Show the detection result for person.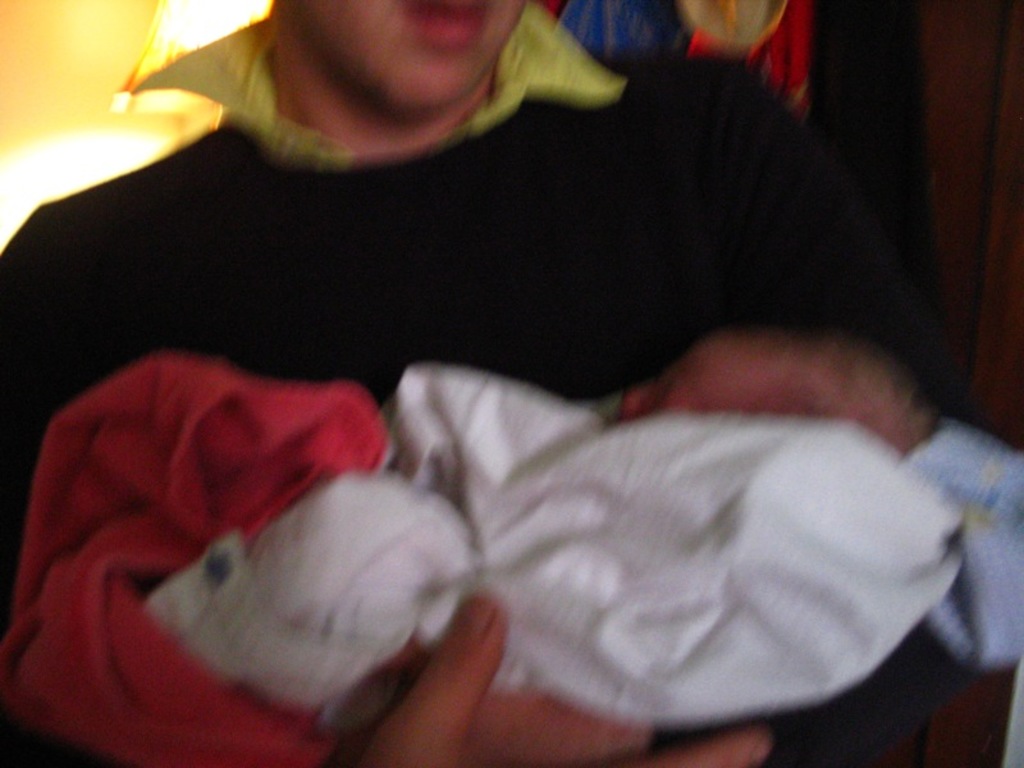
locate(567, 332, 932, 479).
